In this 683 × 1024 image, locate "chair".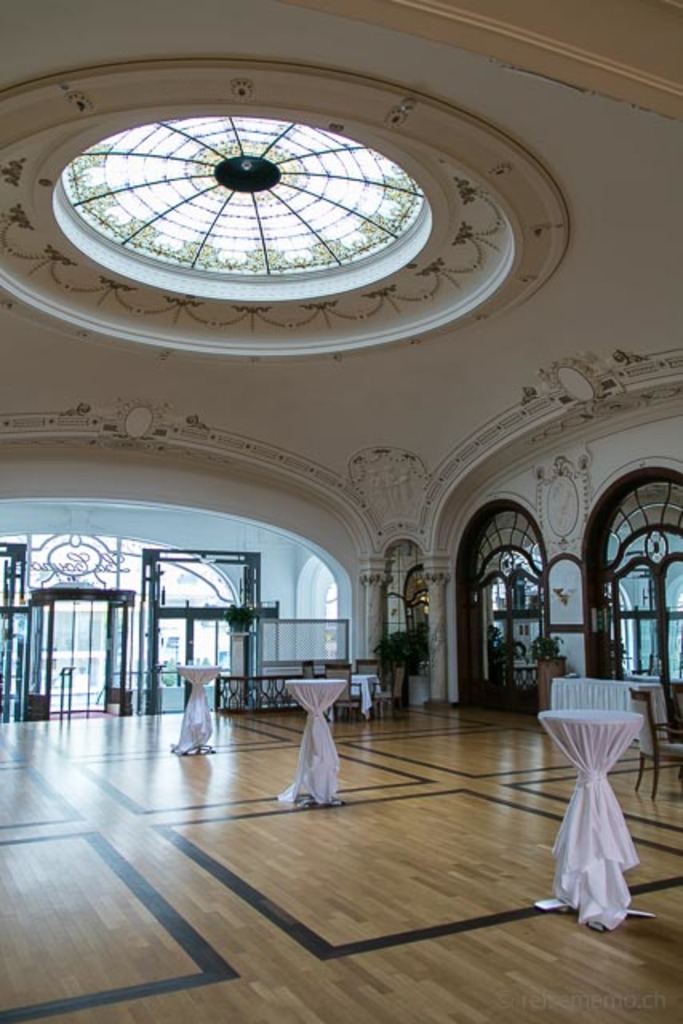
Bounding box: (left=299, top=656, right=330, bottom=709).
